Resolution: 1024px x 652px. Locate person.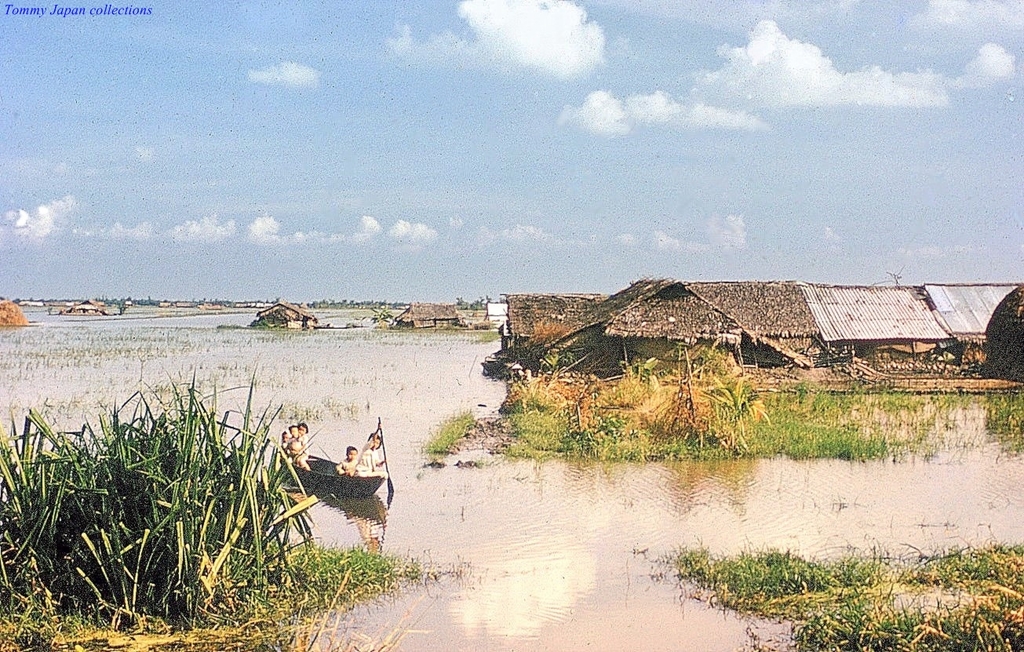
region(297, 424, 310, 468).
